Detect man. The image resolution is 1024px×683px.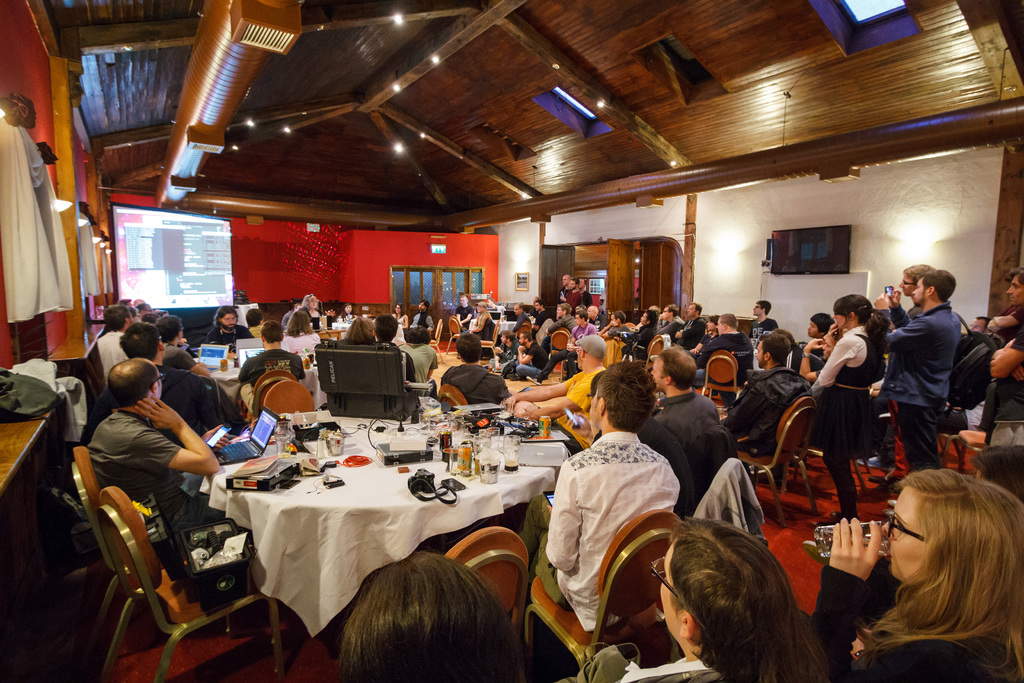
564/311/596/342.
